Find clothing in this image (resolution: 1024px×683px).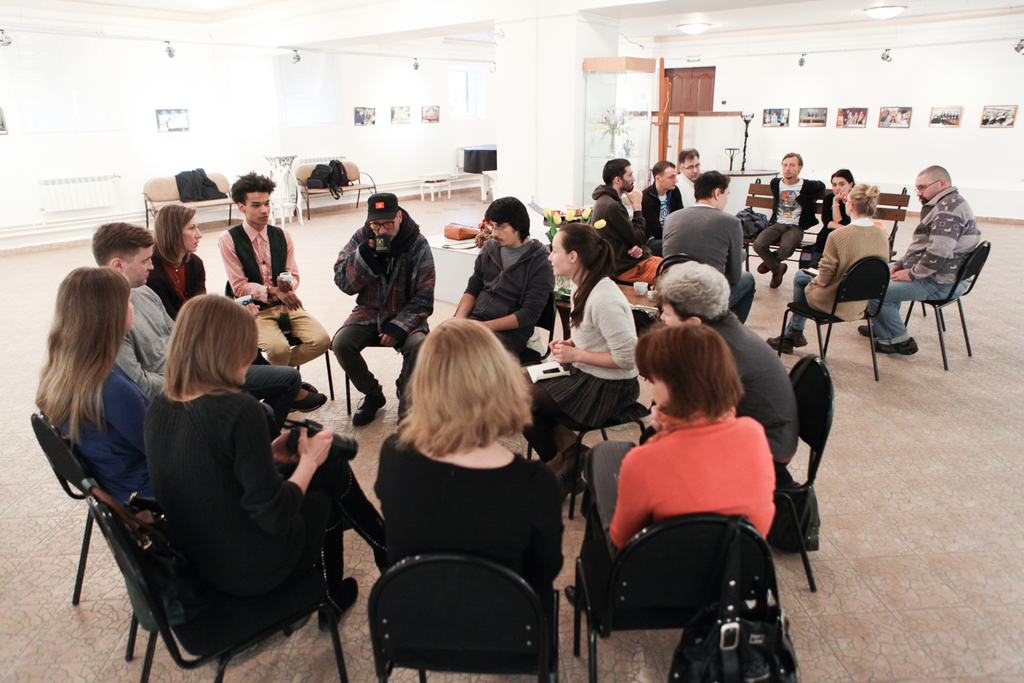
{"left": 421, "top": 230, "right": 556, "bottom": 363}.
